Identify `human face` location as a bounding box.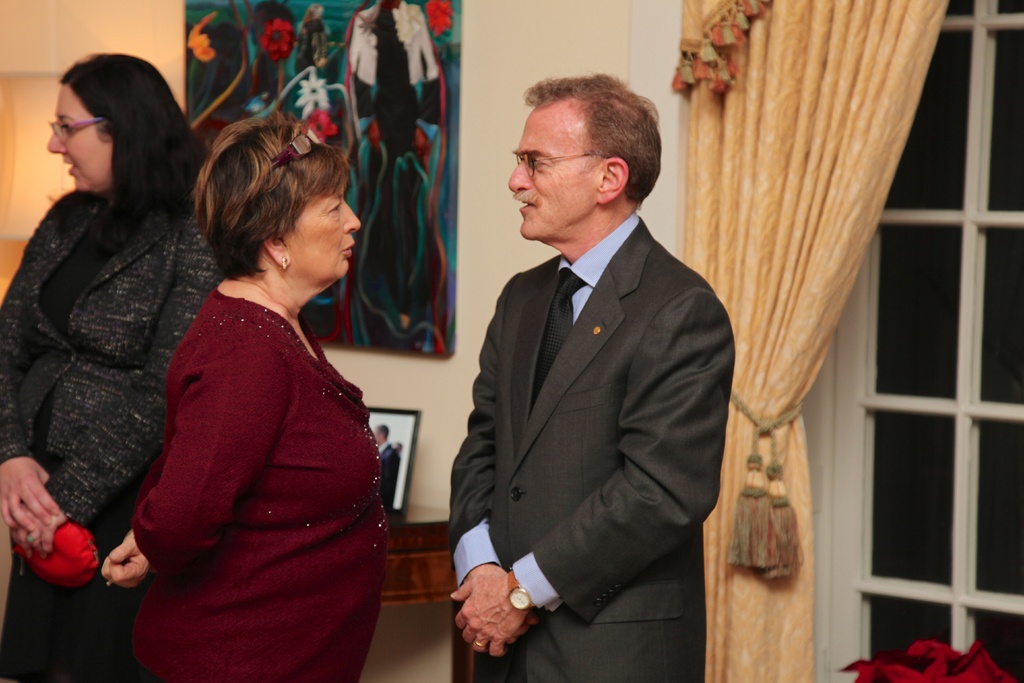
box=[293, 179, 358, 274].
